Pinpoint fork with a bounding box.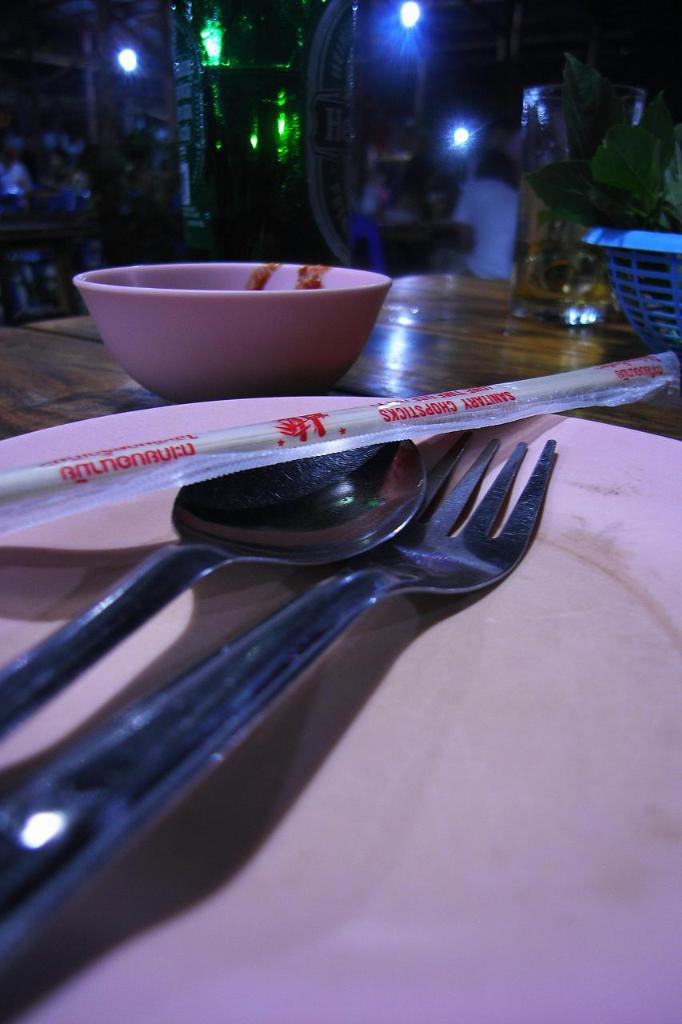
bbox(54, 378, 556, 951).
